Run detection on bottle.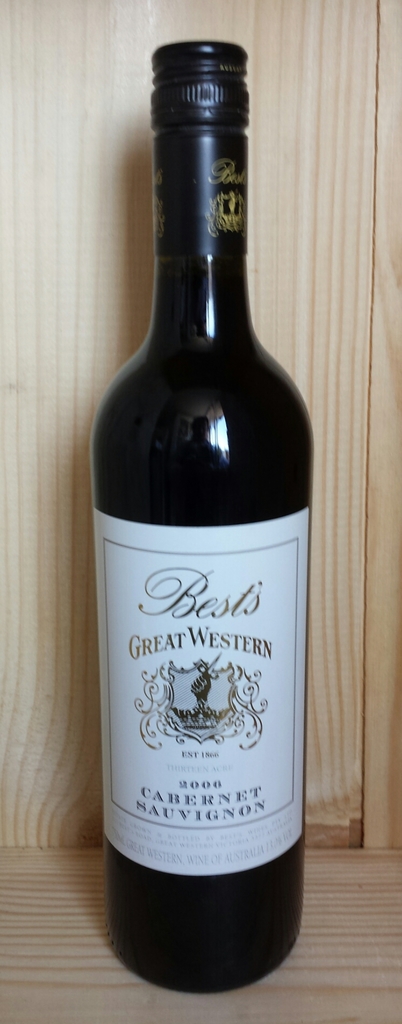
Result: box=[83, 40, 314, 997].
